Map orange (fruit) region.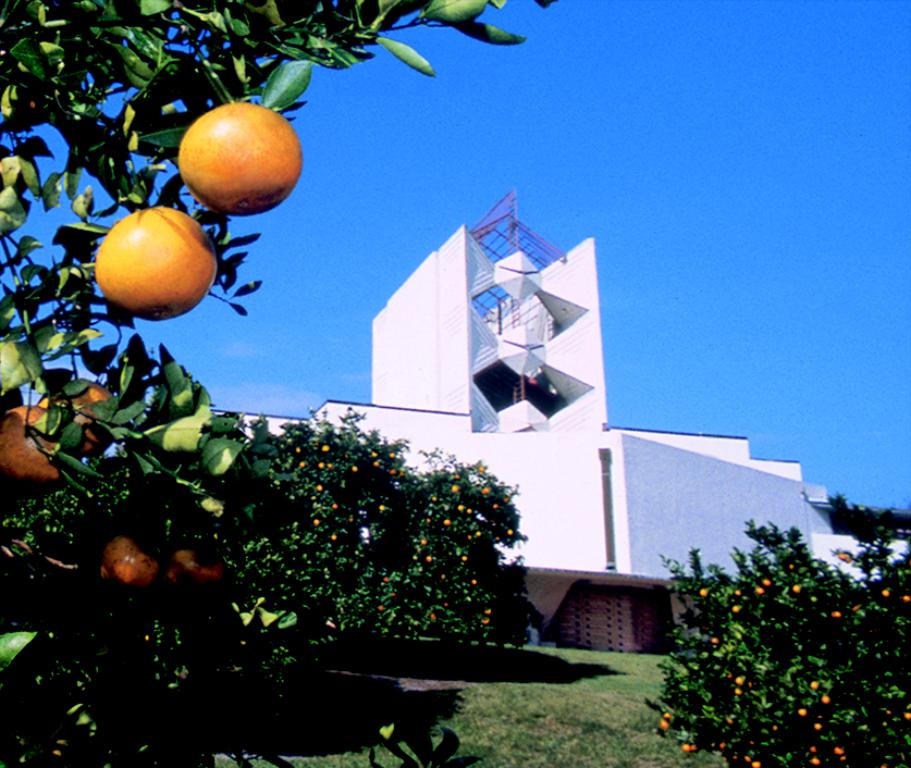
Mapped to l=0, t=406, r=72, b=483.
